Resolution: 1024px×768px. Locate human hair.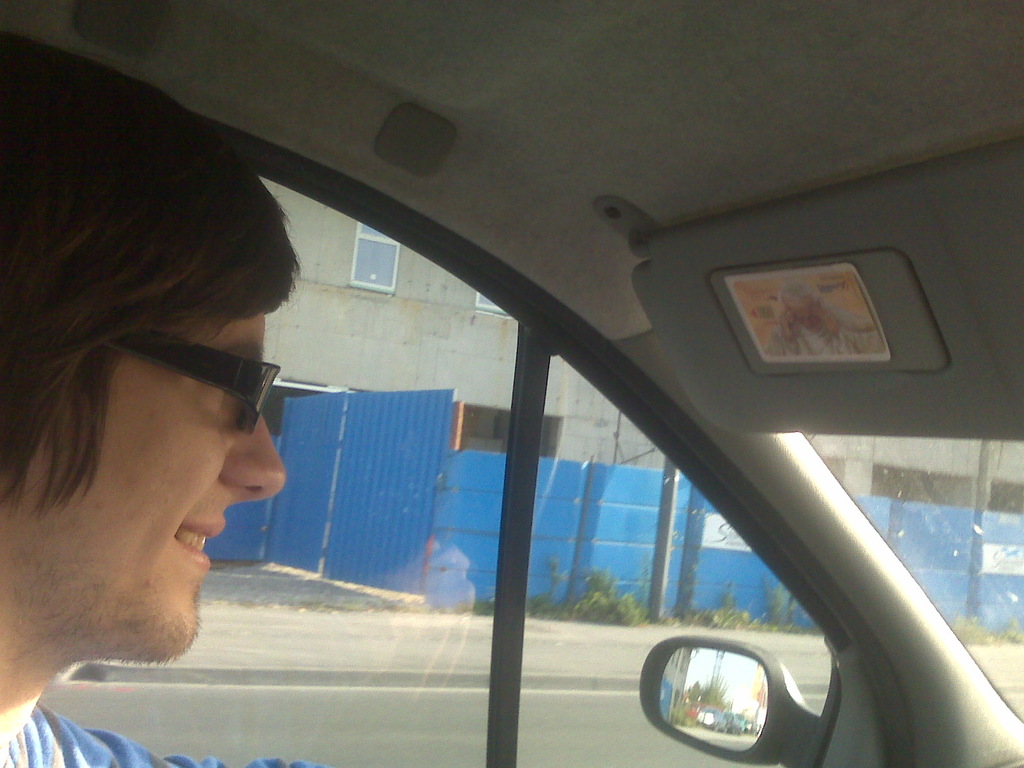
(x1=8, y1=108, x2=323, y2=524).
